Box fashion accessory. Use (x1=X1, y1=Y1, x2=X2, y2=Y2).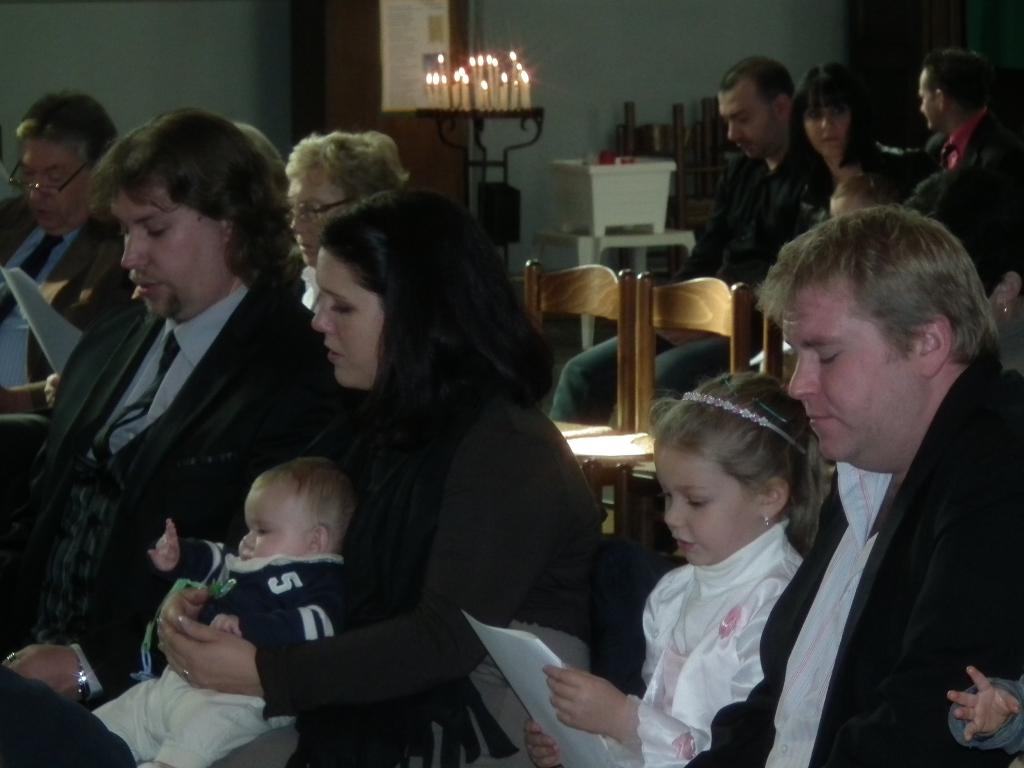
(x1=93, y1=322, x2=185, y2=461).
